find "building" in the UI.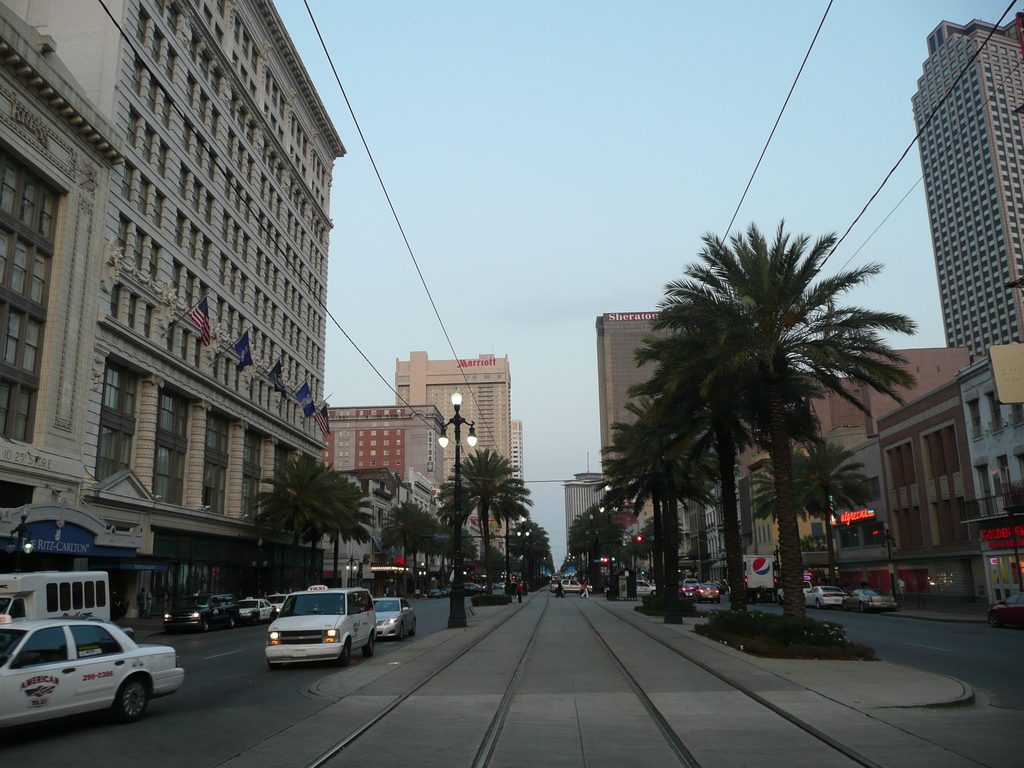
UI element at detection(911, 13, 1023, 366).
